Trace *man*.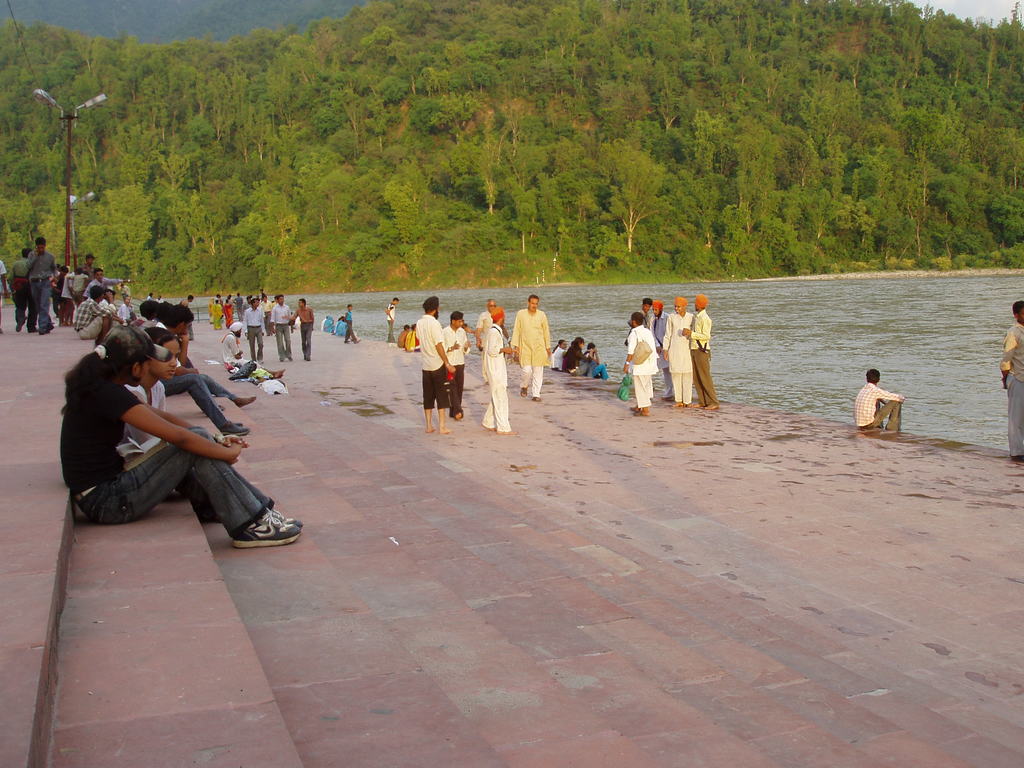
Traced to crop(244, 296, 266, 363).
